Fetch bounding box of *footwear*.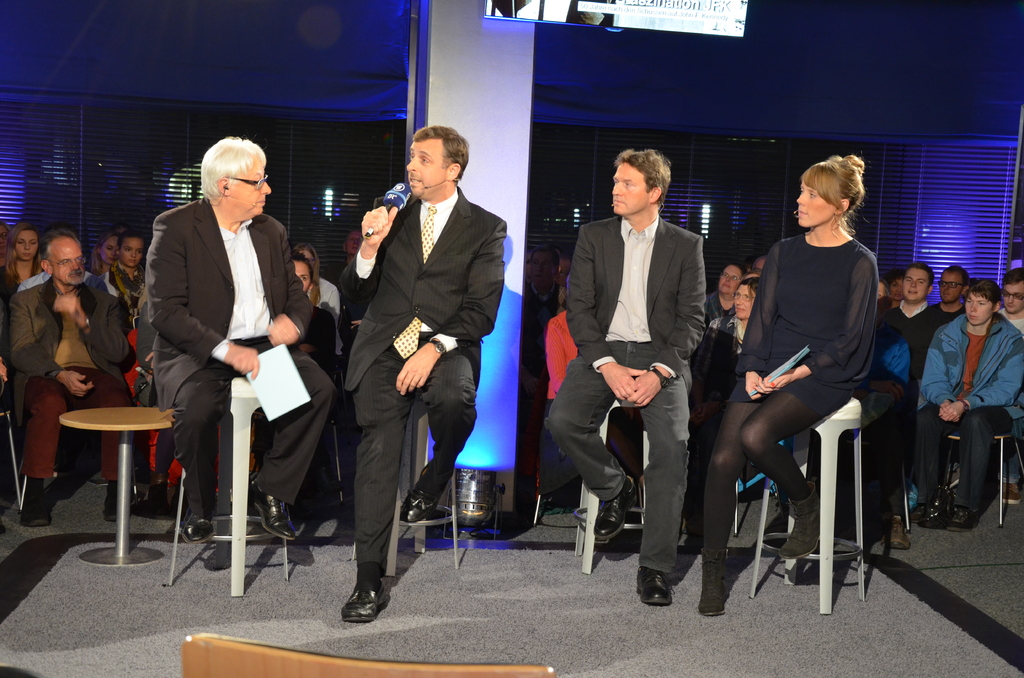
Bbox: bbox=(340, 577, 389, 622).
